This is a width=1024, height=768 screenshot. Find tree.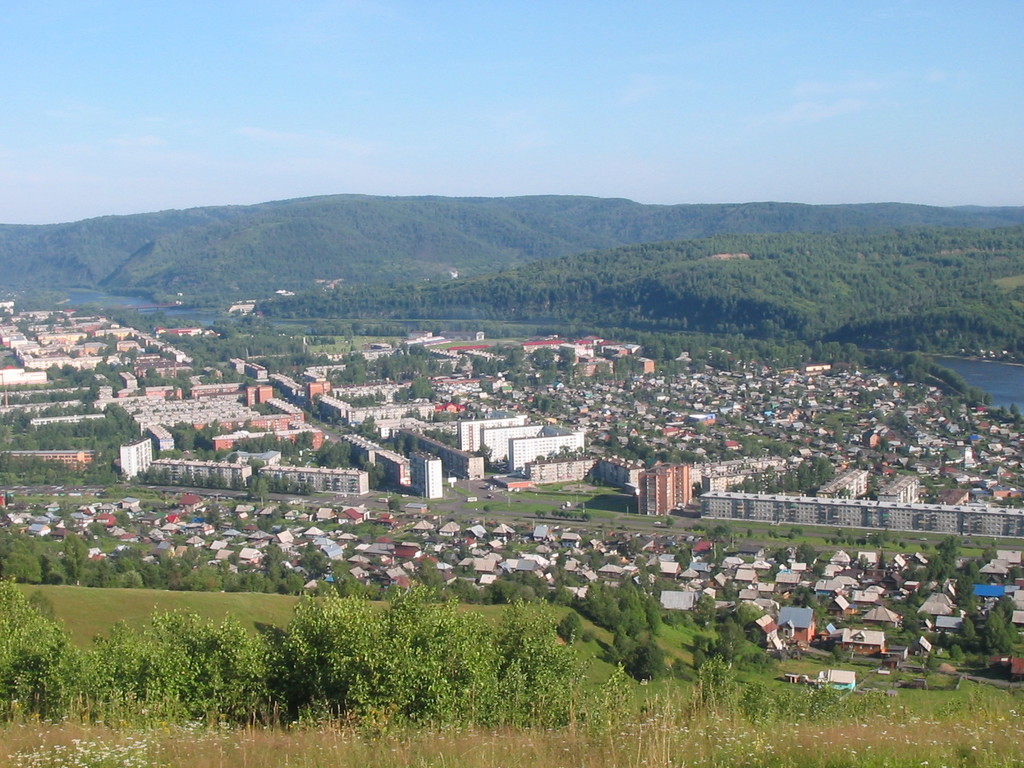
Bounding box: [535, 510, 548, 524].
